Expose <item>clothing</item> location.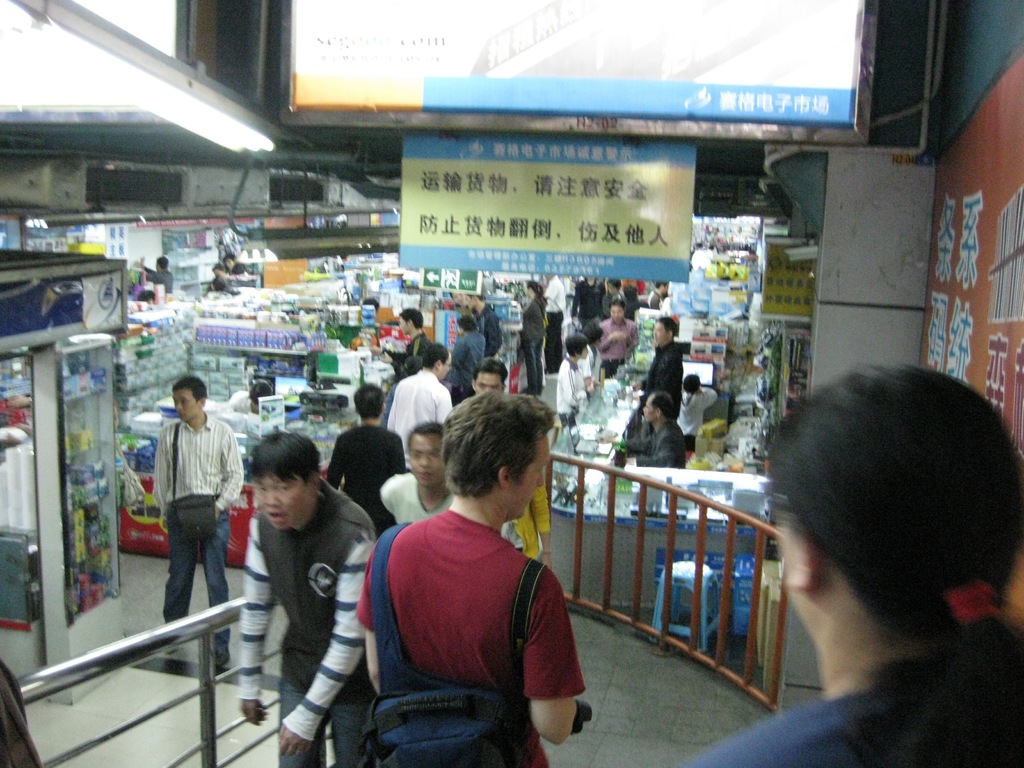
Exposed at bbox=(358, 486, 582, 742).
